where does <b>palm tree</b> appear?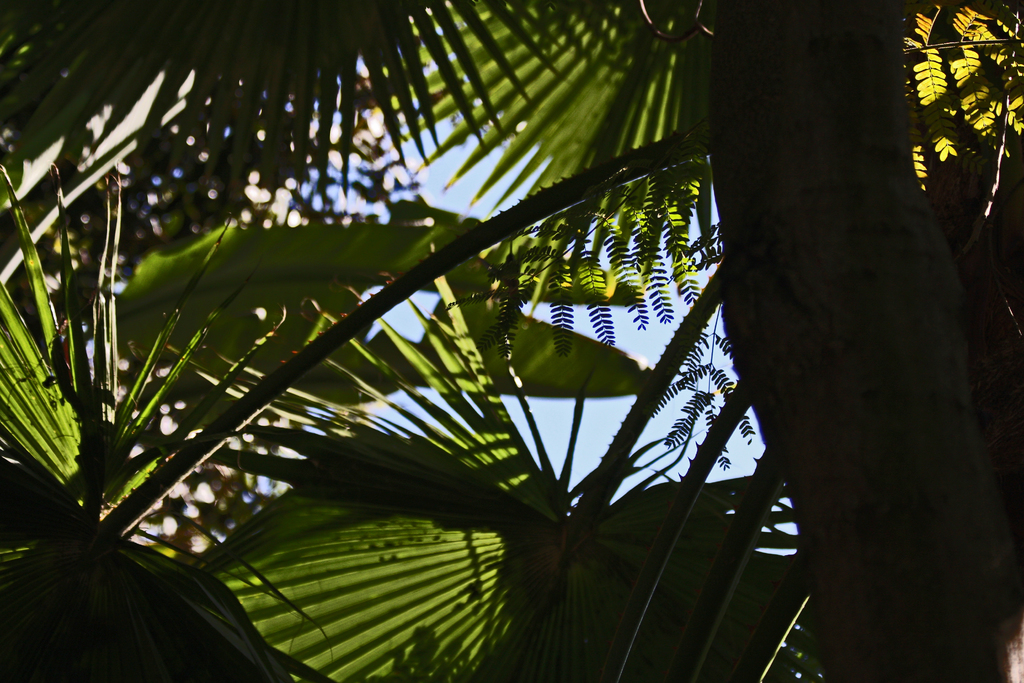
Appears at (left=0, top=0, right=1023, bottom=682).
